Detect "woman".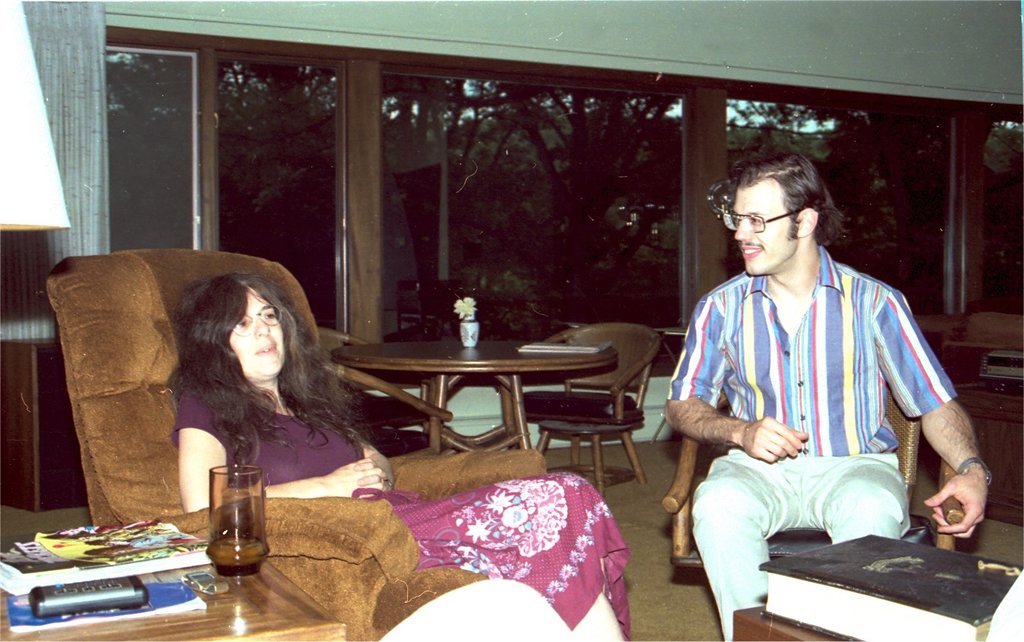
Detected at 180 269 632 641.
